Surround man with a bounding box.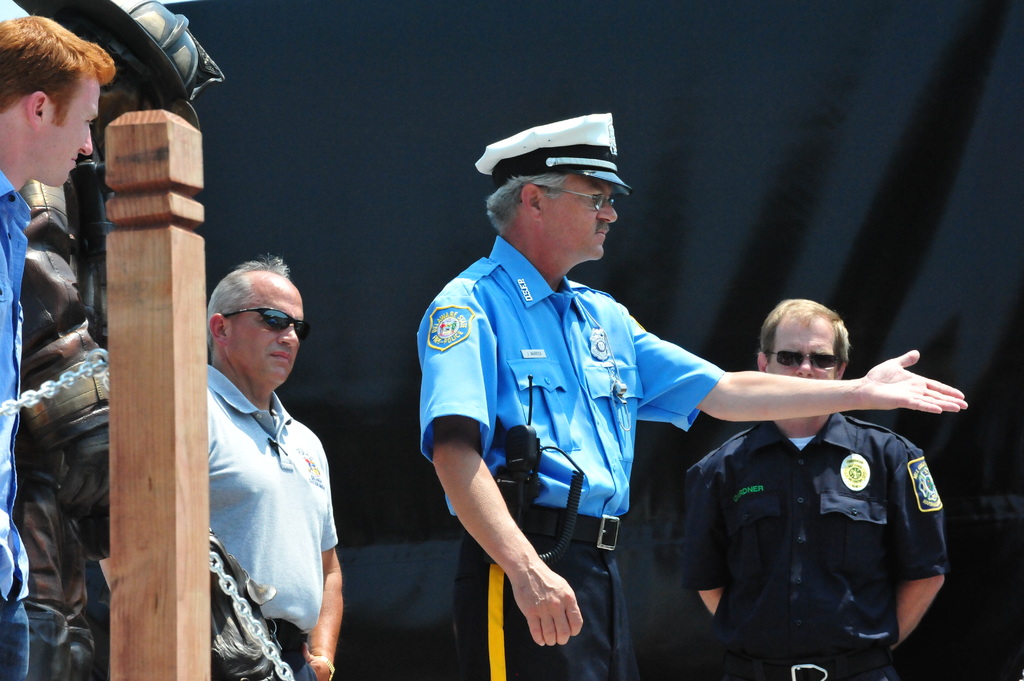
x1=0, y1=6, x2=116, y2=680.
